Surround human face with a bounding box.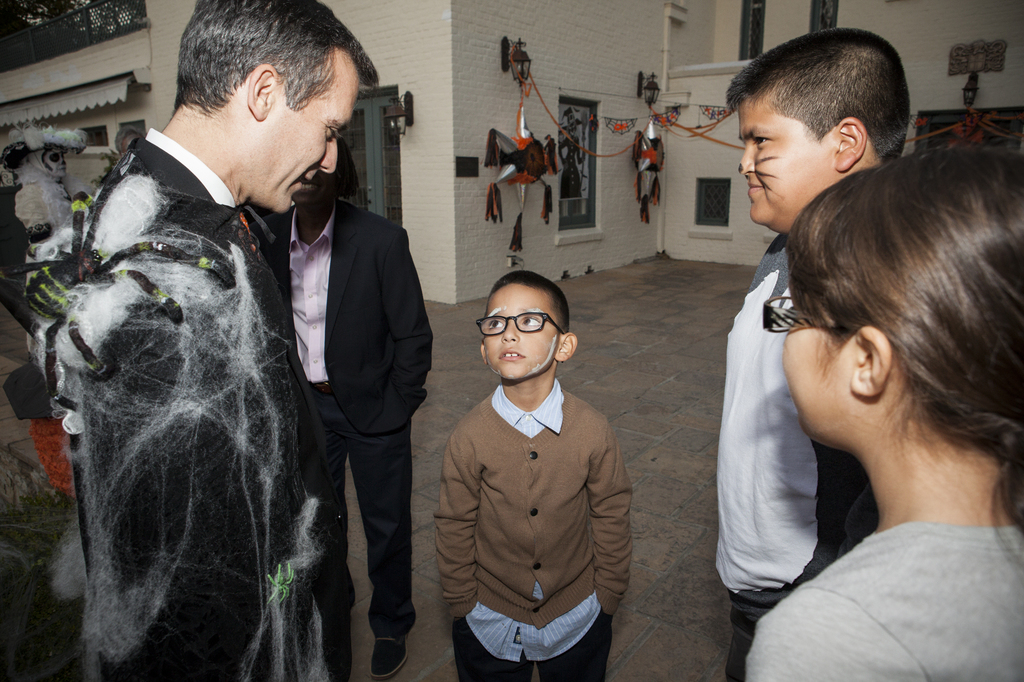
bbox(269, 73, 360, 213).
